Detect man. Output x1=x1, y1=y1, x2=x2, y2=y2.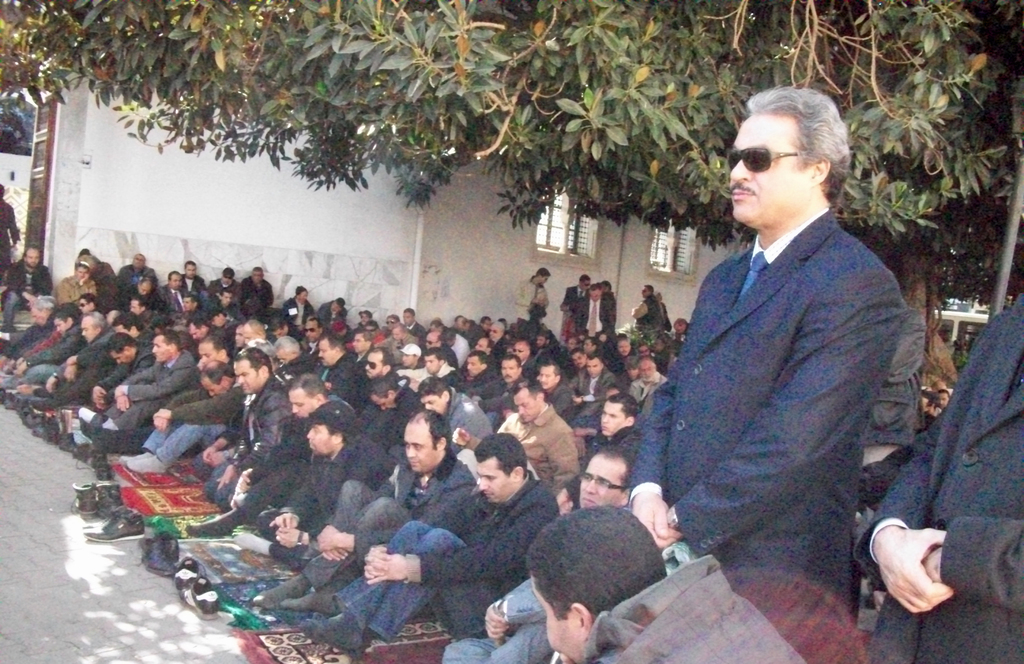
x1=563, y1=273, x2=596, y2=333.
